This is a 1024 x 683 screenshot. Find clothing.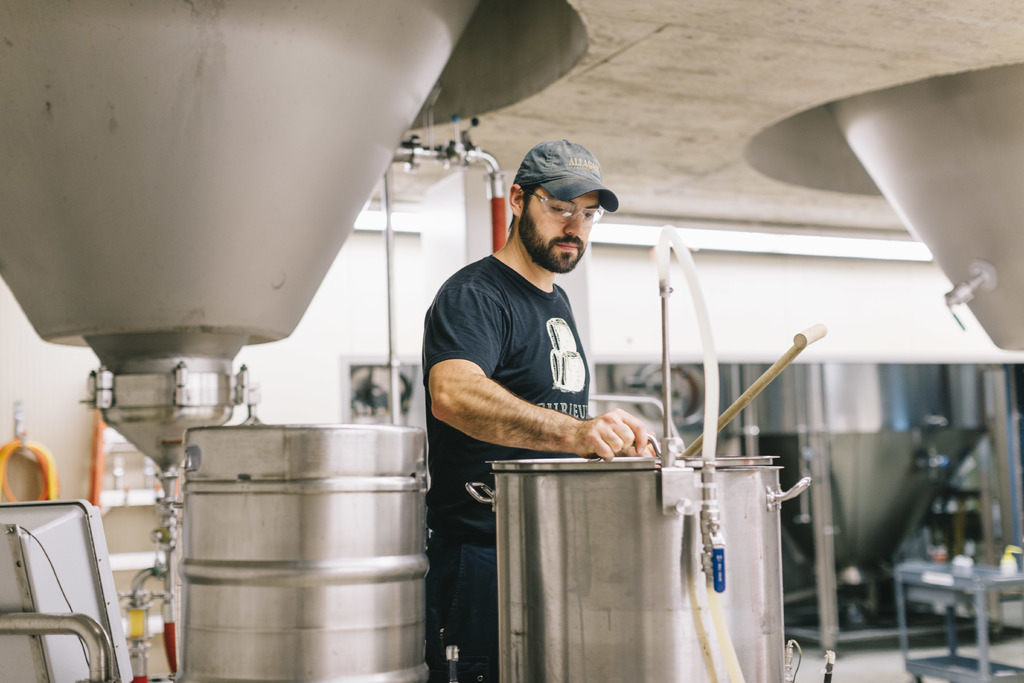
Bounding box: left=422, top=250, right=590, bottom=682.
